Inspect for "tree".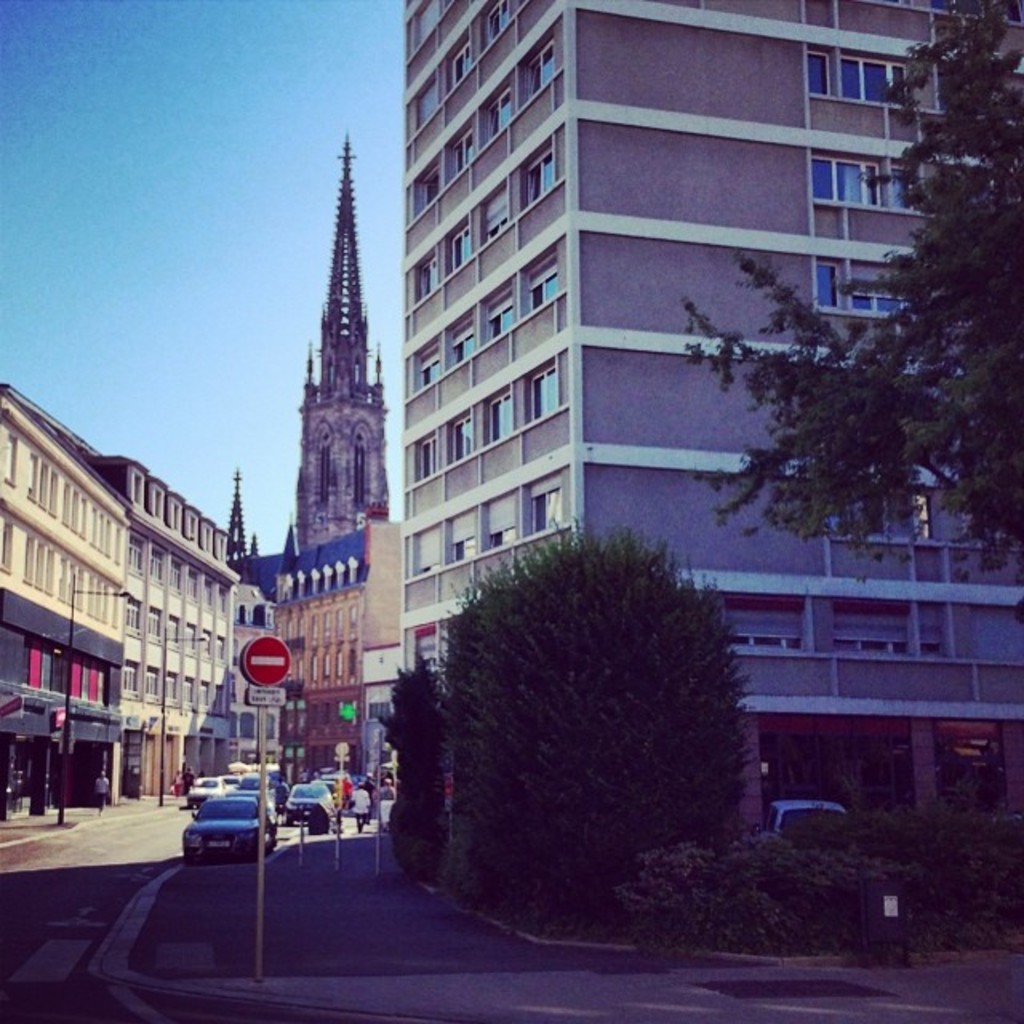
Inspection: 394/501/784/926.
